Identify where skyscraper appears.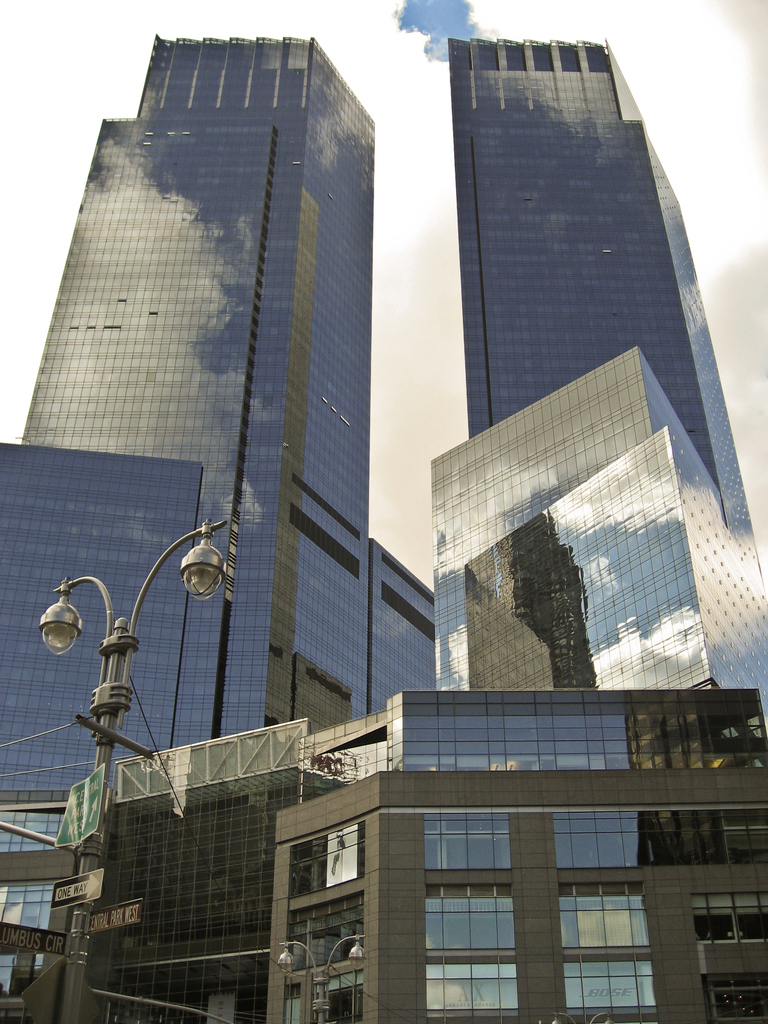
Appears at select_region(0, 16, 447, 996).
